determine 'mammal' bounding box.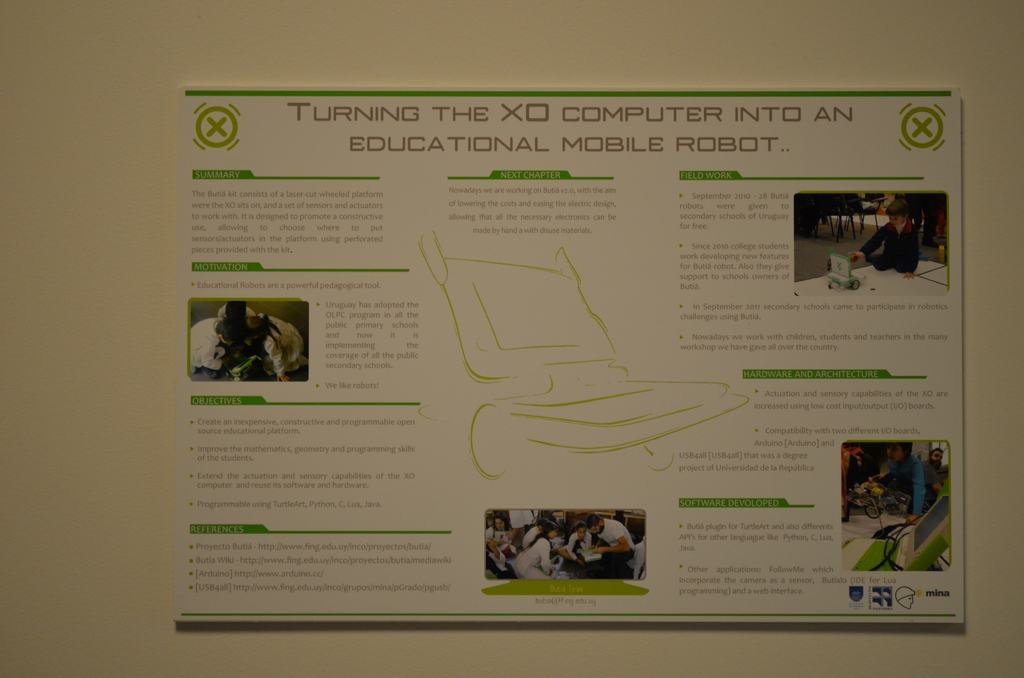
Determined: pyautogui.locateOnScreen(590, 508, 637, 583).
